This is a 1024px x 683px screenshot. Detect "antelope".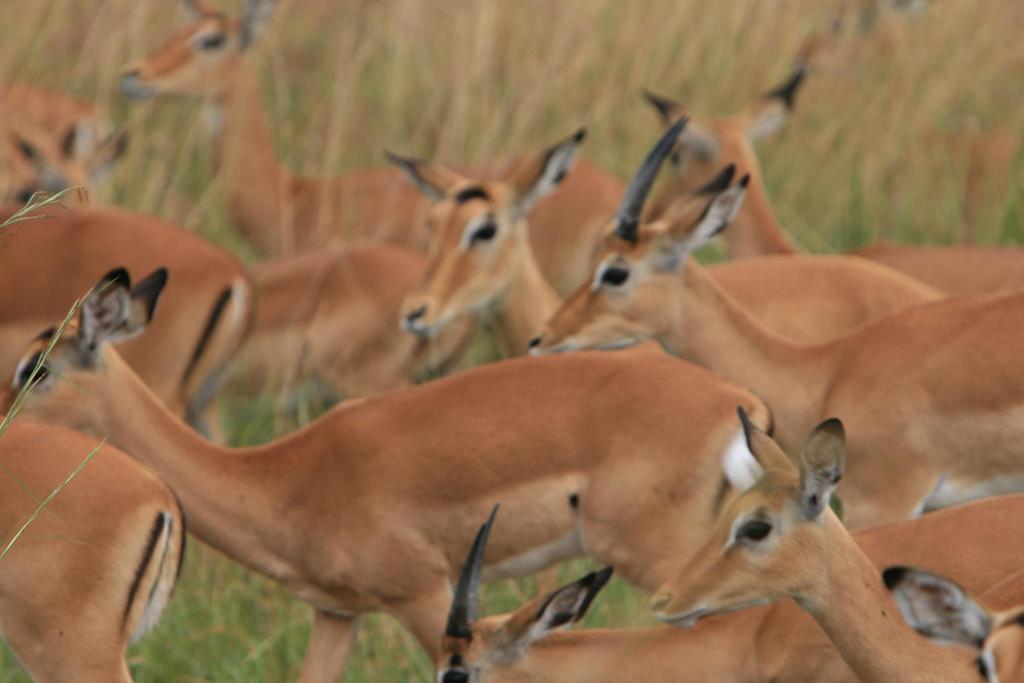
[433,494,1019,680].
